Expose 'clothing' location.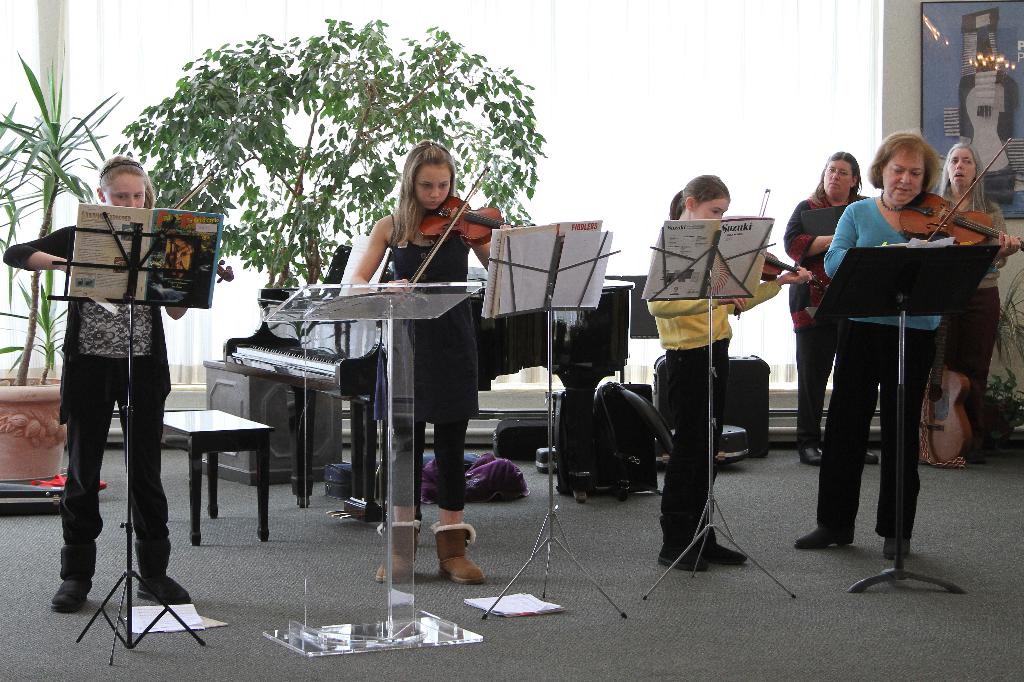
Exposed at 376, 212, 484, 446.
